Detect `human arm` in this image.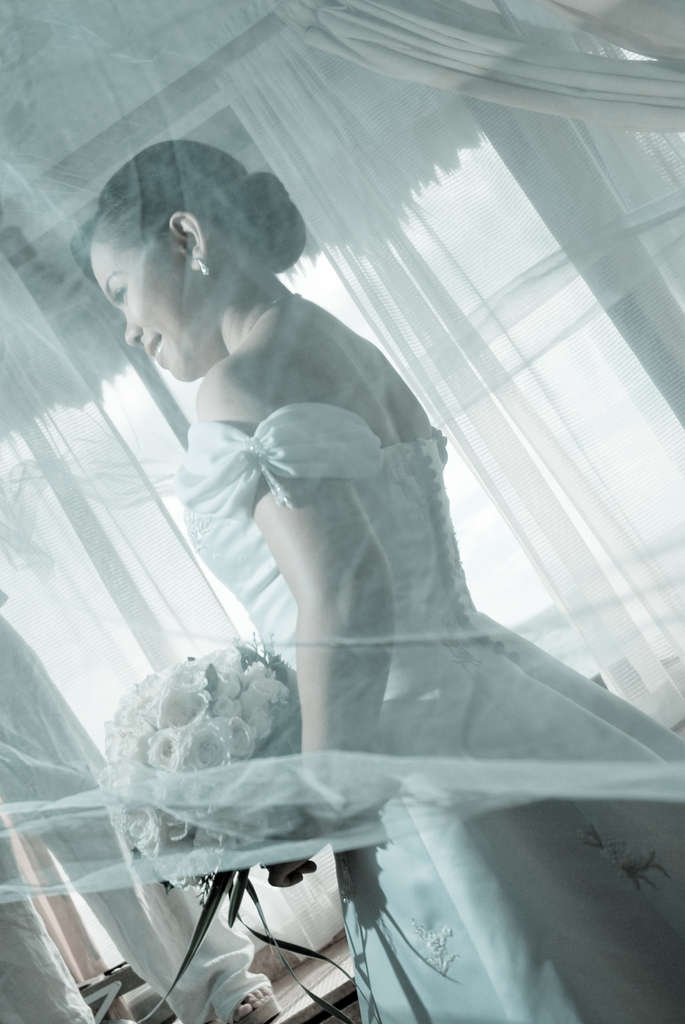
Detection: <region>225, 376, 401, 867</region>.
